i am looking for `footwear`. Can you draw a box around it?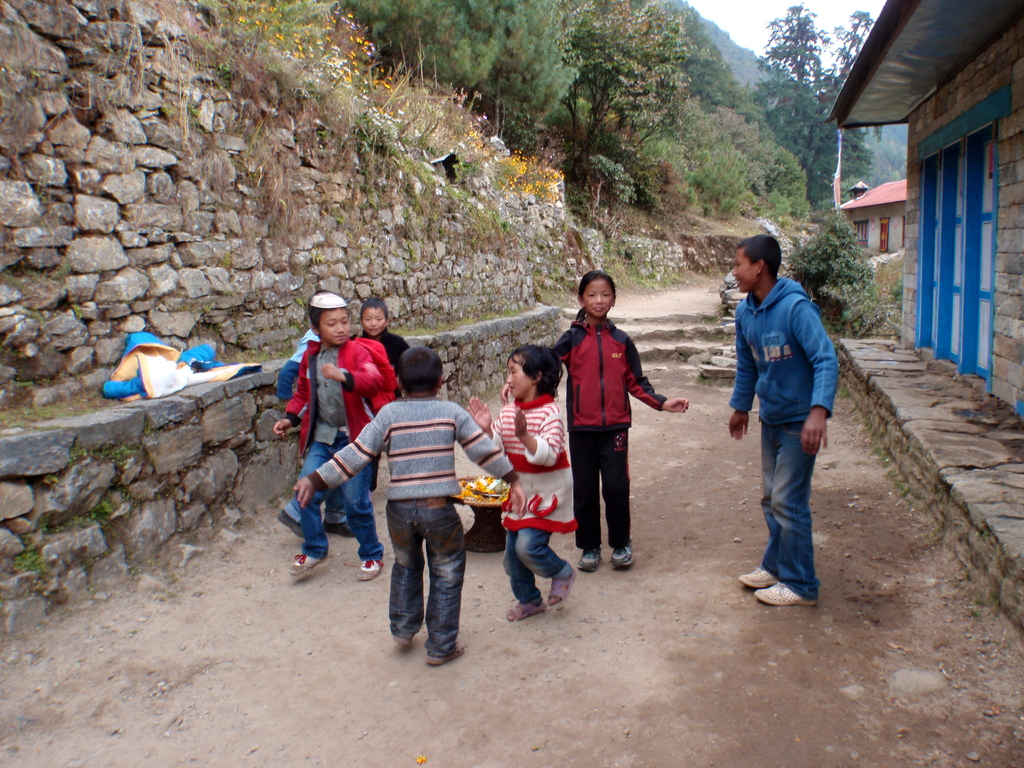
Sure, the bounding box is (left=502, top=601, right=547, bottom=621).
